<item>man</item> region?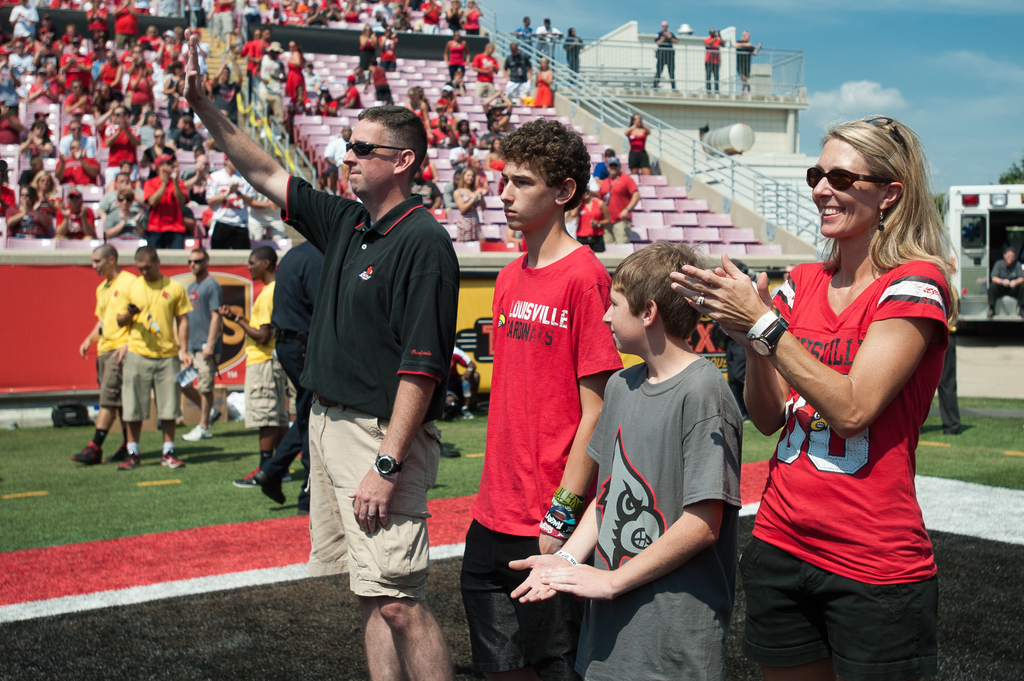
(x1=420, y1=0, x2=445, y2=26)
